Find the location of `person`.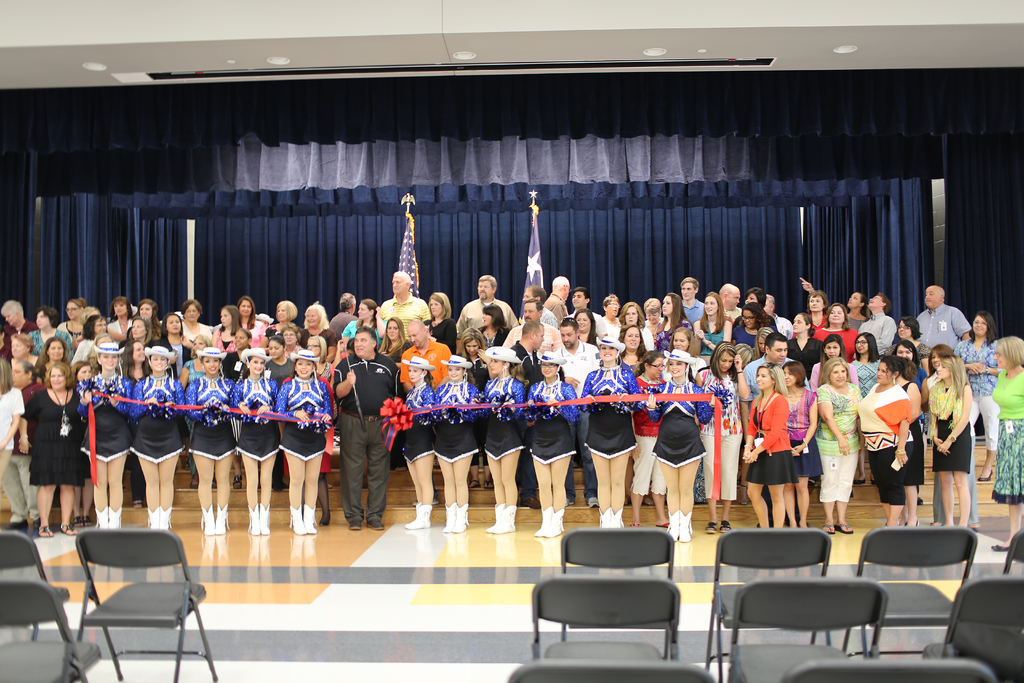
Location: {"x1": 628, "y1": 353, "x2": 668, "y2": 526}.
